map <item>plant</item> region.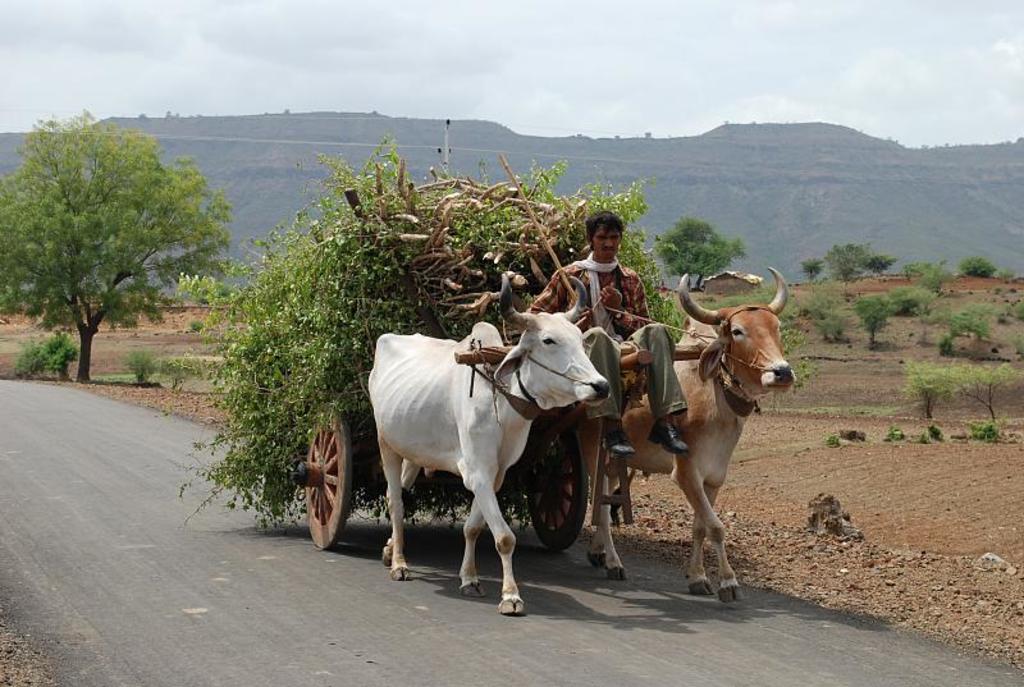
Mapped to bbox(773, 315, 823, 409).
